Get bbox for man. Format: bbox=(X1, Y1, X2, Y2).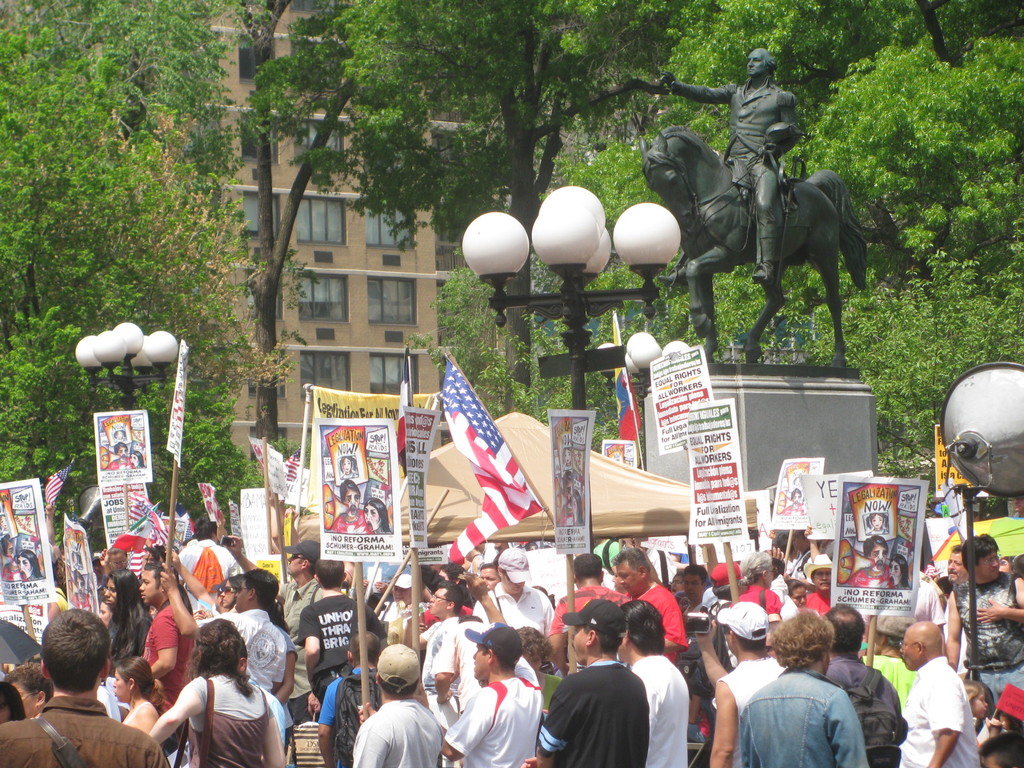
bbox=(177, 516, 251, 612).
